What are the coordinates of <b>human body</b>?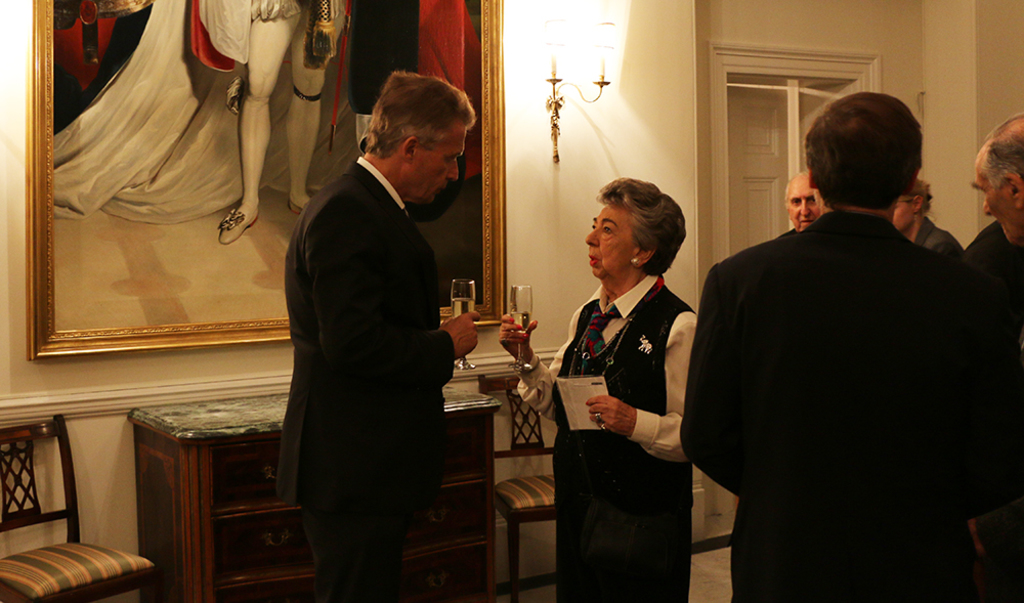
956,216,1023,577.
